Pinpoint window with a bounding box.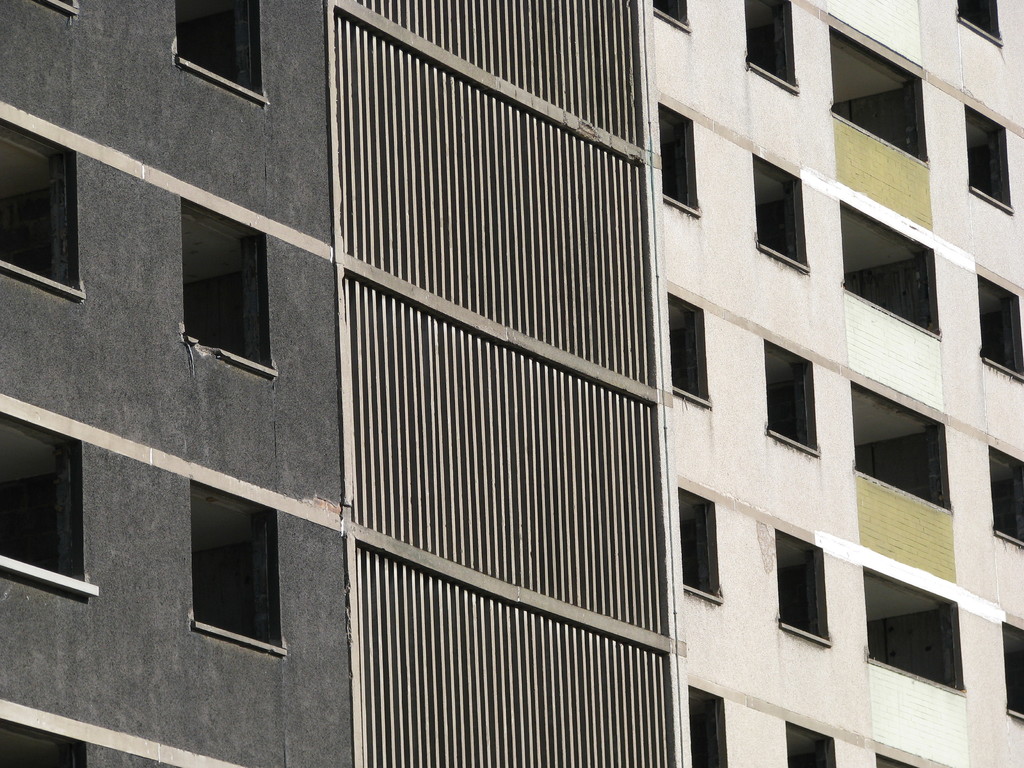
l=747, t=0, r=799, b=91.
